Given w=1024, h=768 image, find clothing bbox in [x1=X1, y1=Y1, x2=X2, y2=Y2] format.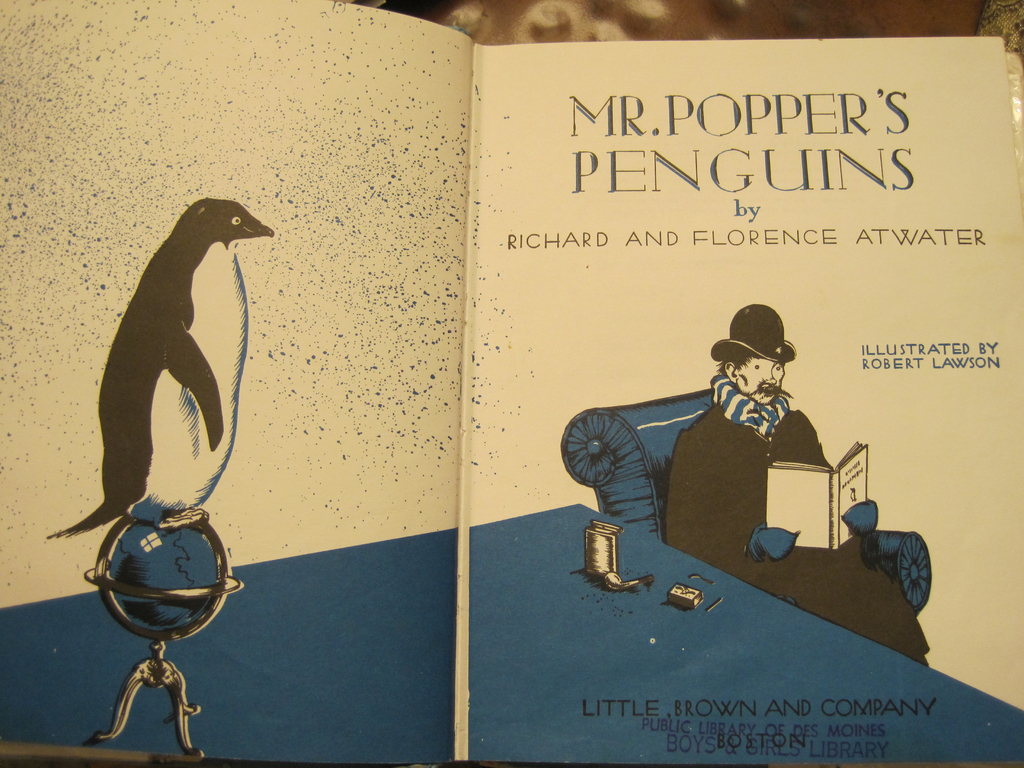
[x1=664, y1=402, x2=932, y2=662].
